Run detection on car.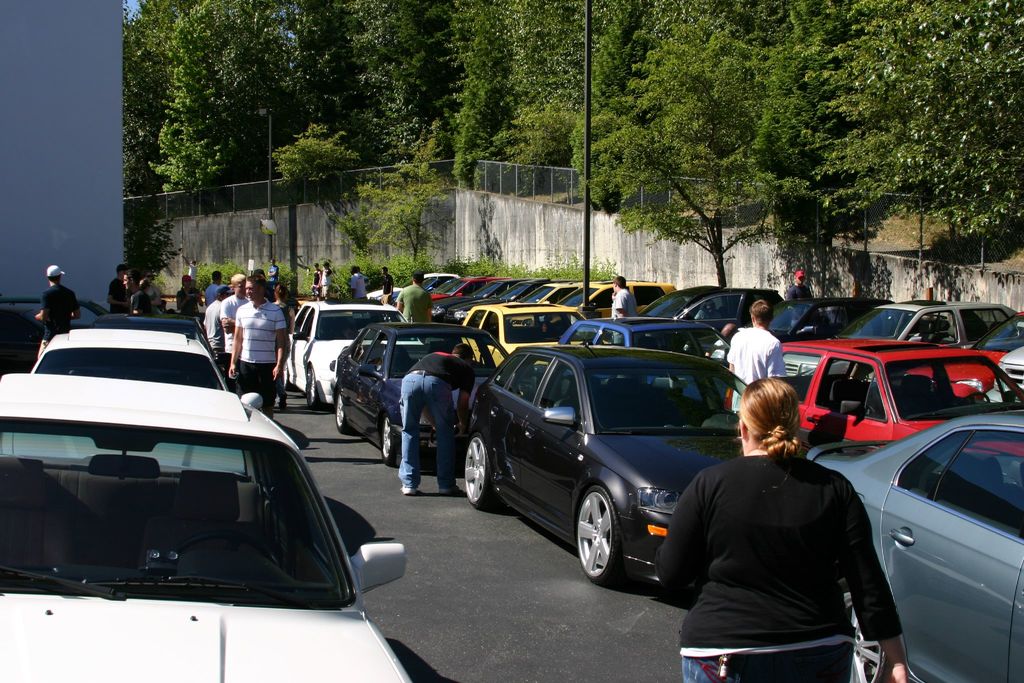
Result: (left=72, top=312, right=212, bottom=353).
